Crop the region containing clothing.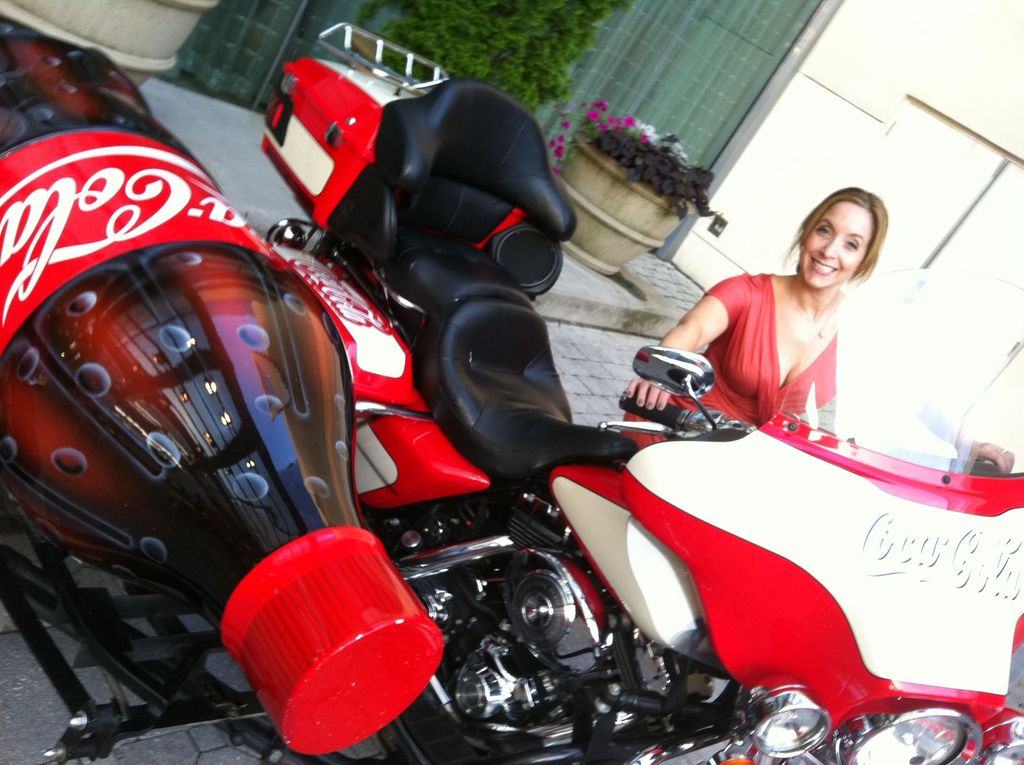
Crop region: box=[673, 262, 890, 434].
